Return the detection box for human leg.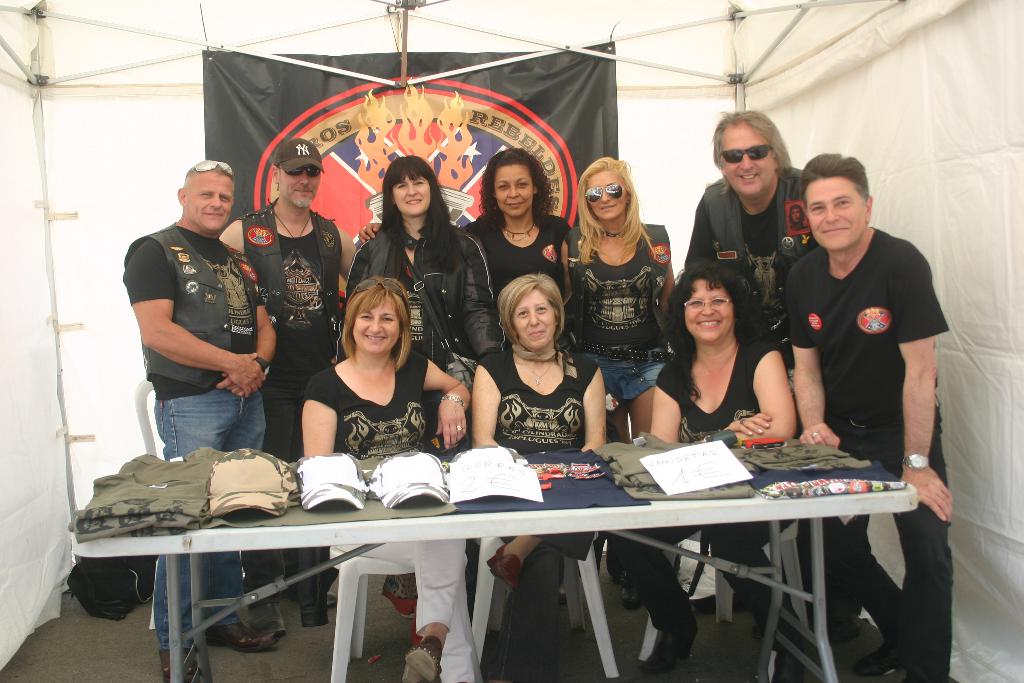
Rect(344, 540, 476, 682).
